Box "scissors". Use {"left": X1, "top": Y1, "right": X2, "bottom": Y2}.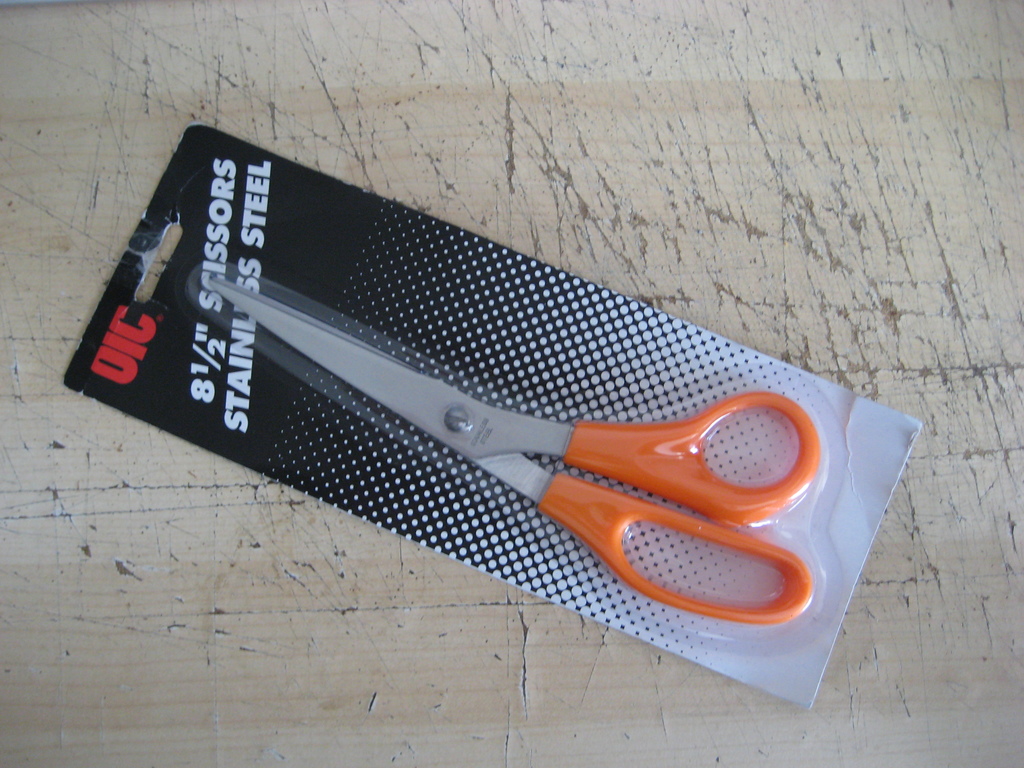
{"left": 207, "top": 282, "right": 819, "bottom": 627}.
